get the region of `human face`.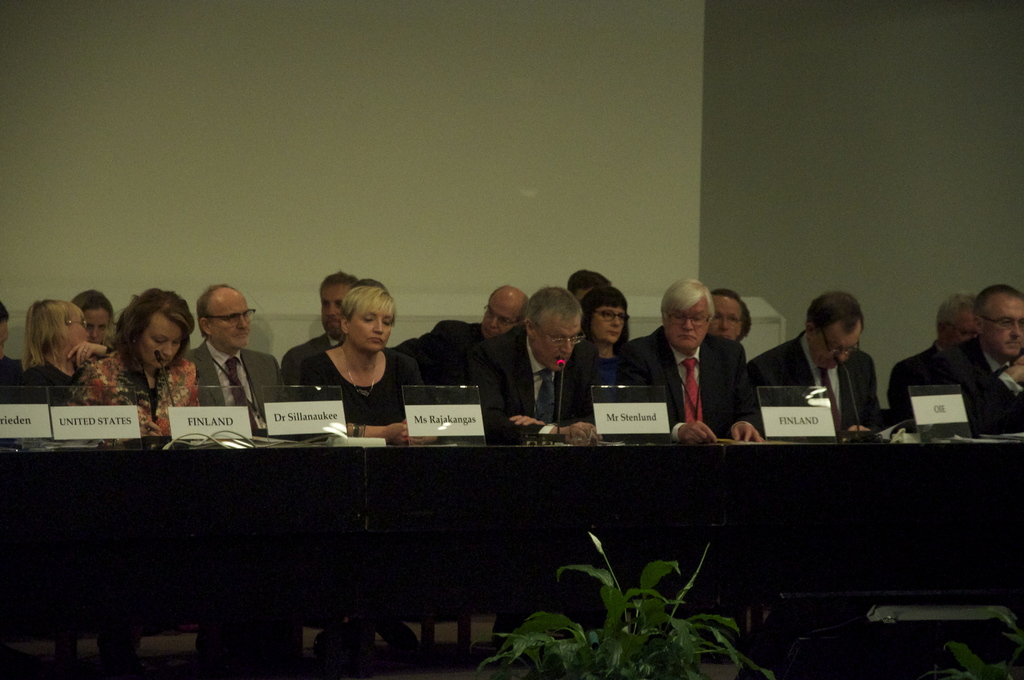
(353, 302, 392, 355).
